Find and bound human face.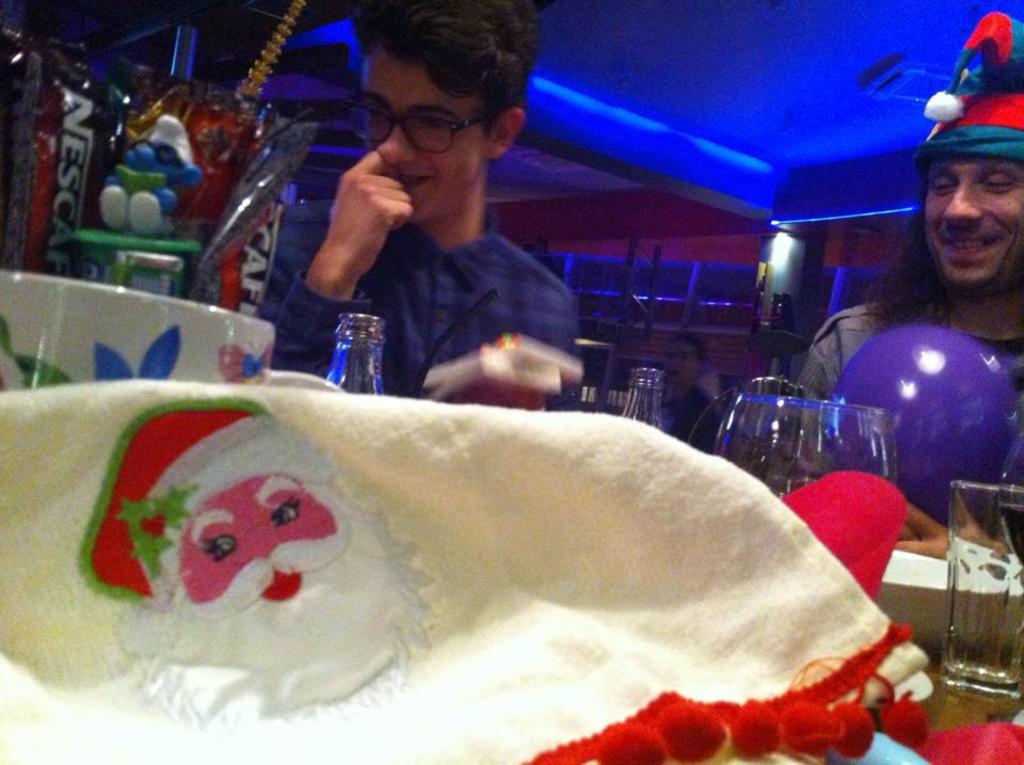
Bound: <region>357, 41, 485, 216</region>.
